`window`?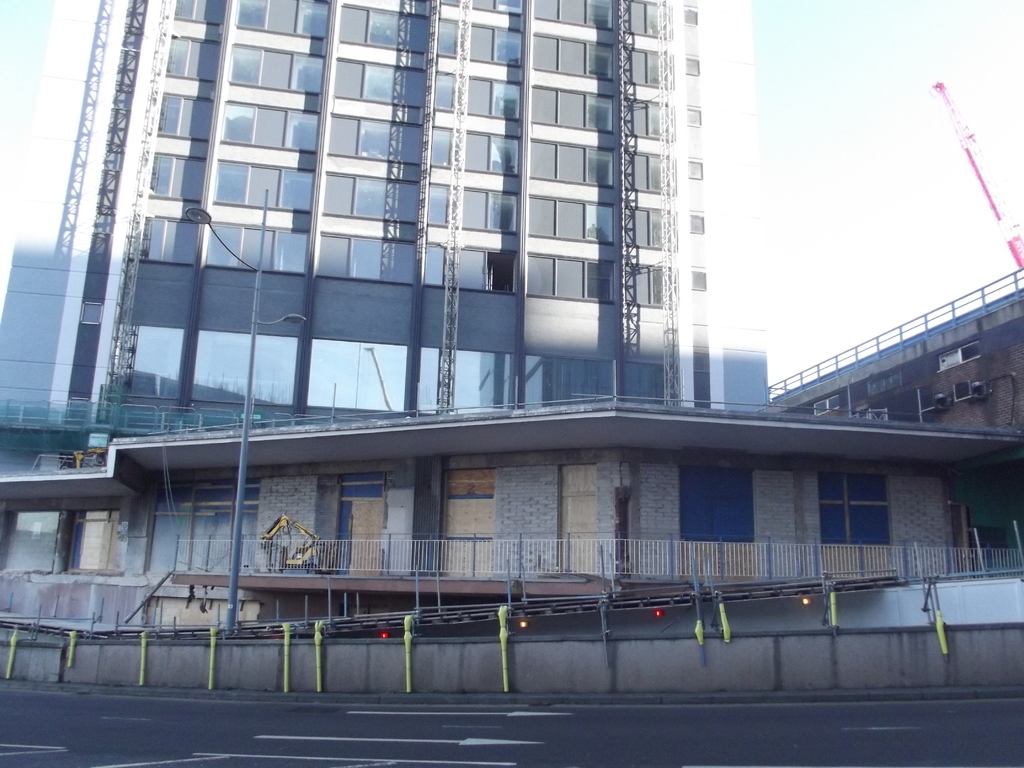
(685, 105, 701, 130)
